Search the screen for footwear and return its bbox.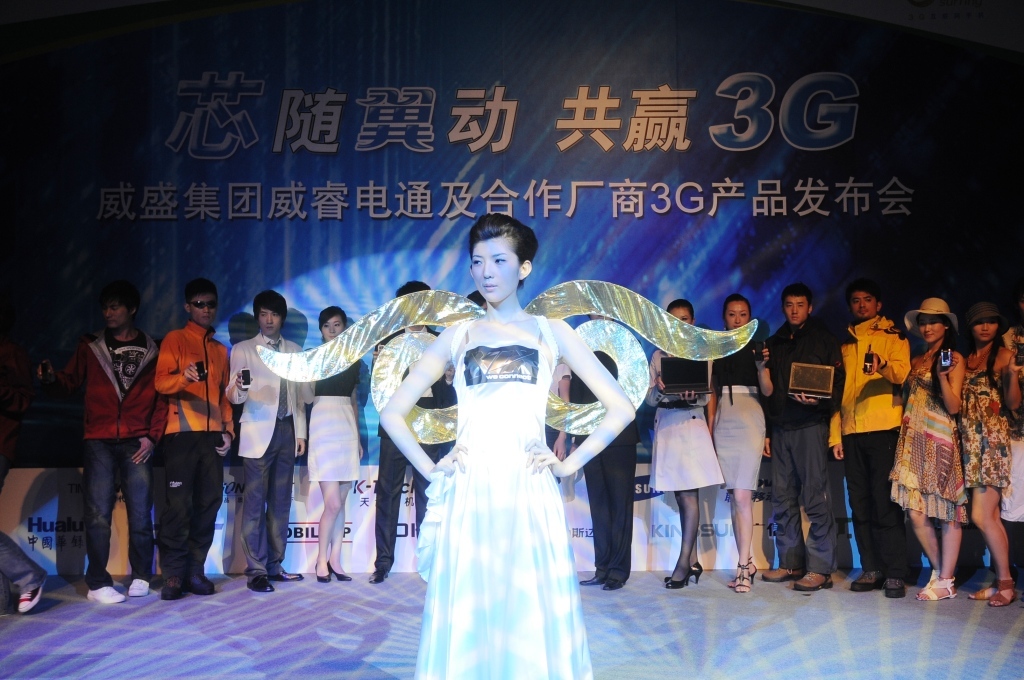
Found: (605, 578, 626, 590).
